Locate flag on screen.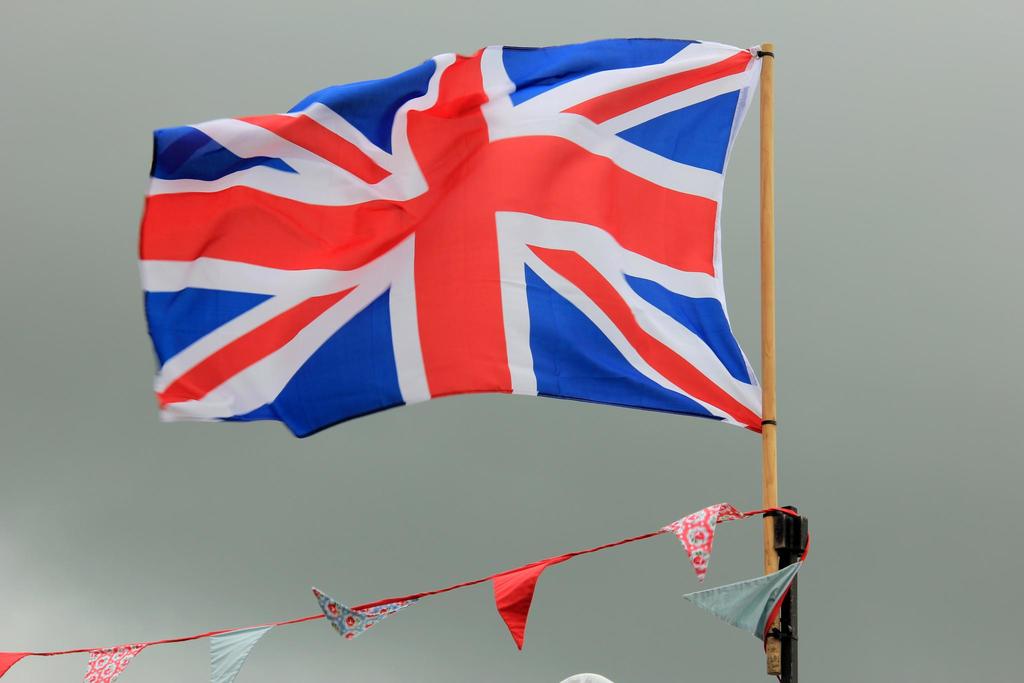
On screen at 198:627:276:682.
